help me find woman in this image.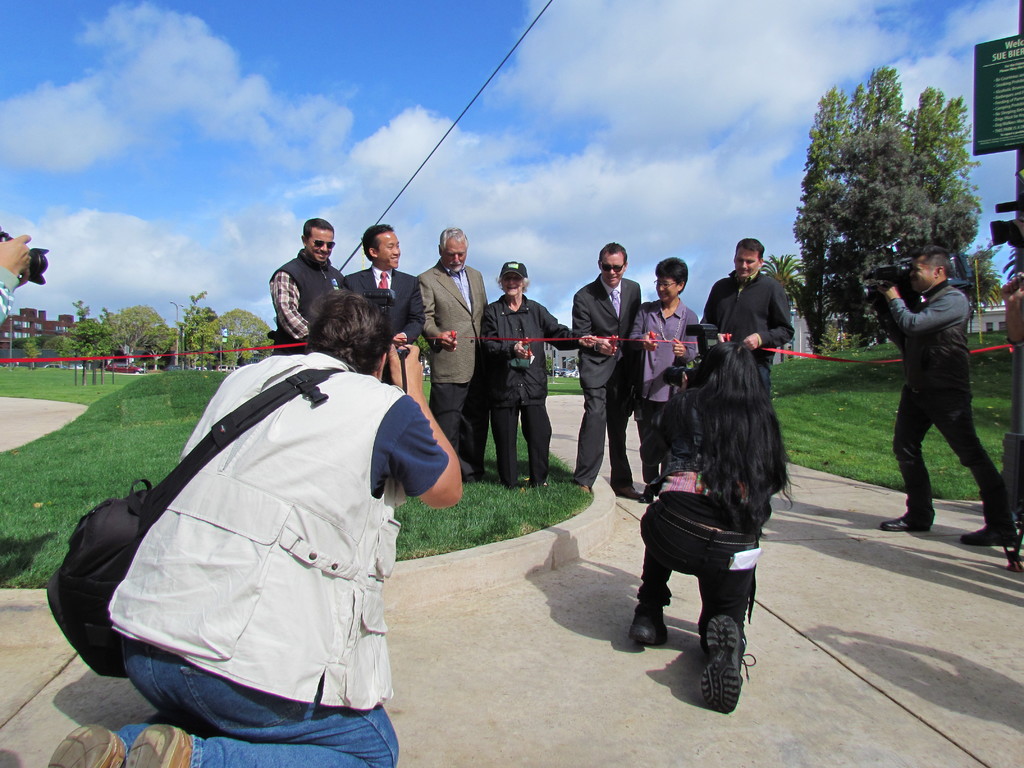
Found it: (621,258,703,502).
